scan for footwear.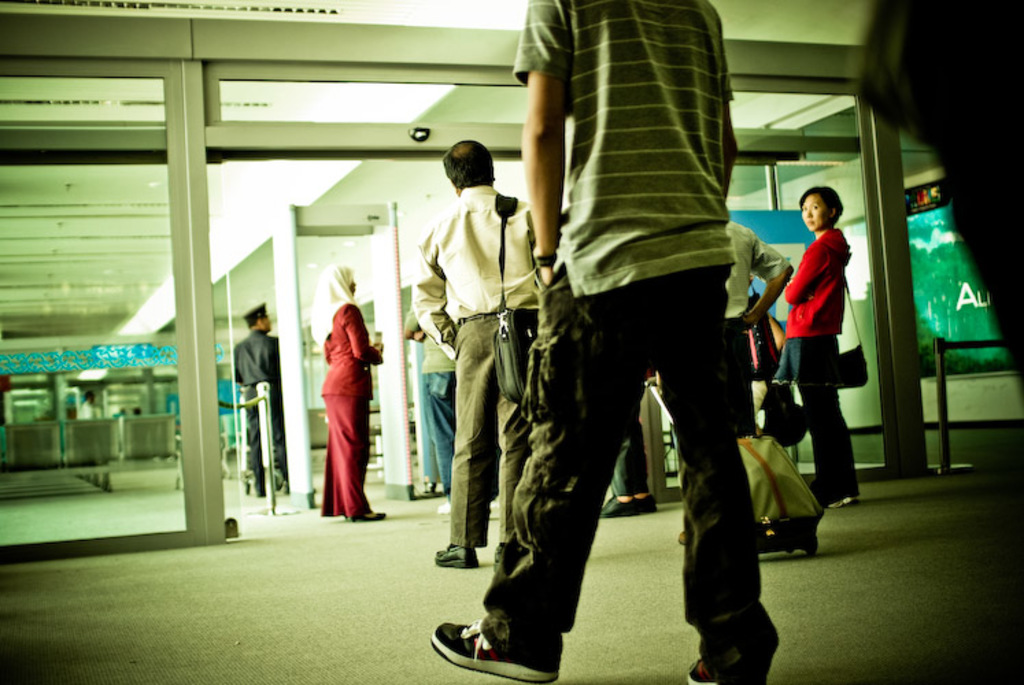
Scan result: 432/541/480/569.
